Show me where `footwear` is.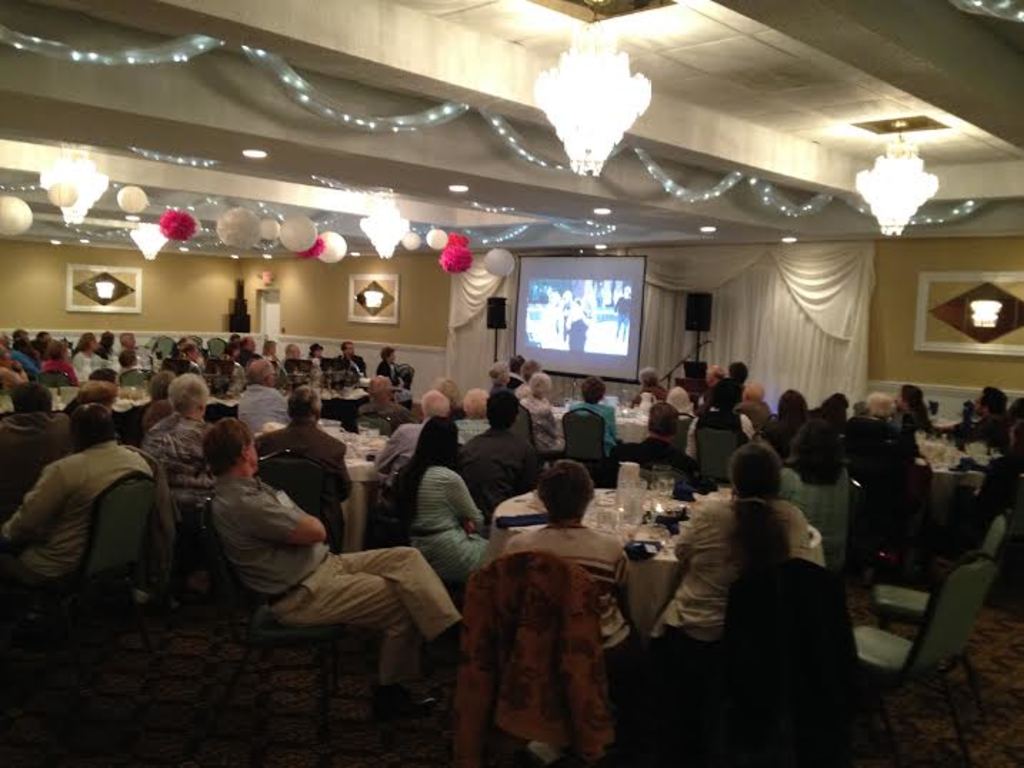
`footwear` is at {"left": 376, "top": 681, "right": 436, "bottom": 724}.
